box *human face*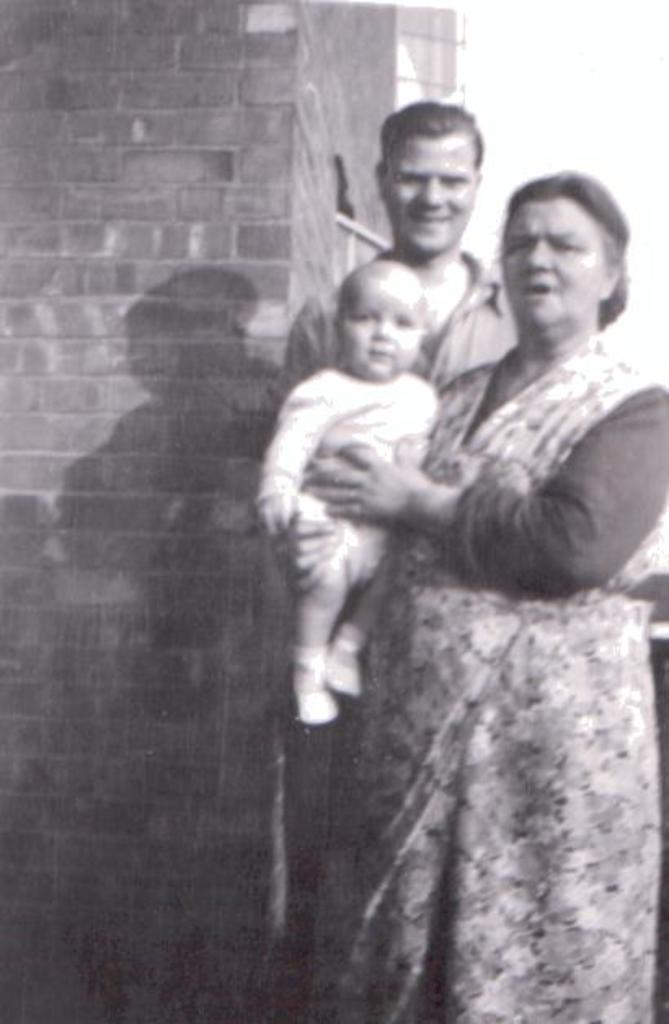
detection(379, 134, 478, 253)
